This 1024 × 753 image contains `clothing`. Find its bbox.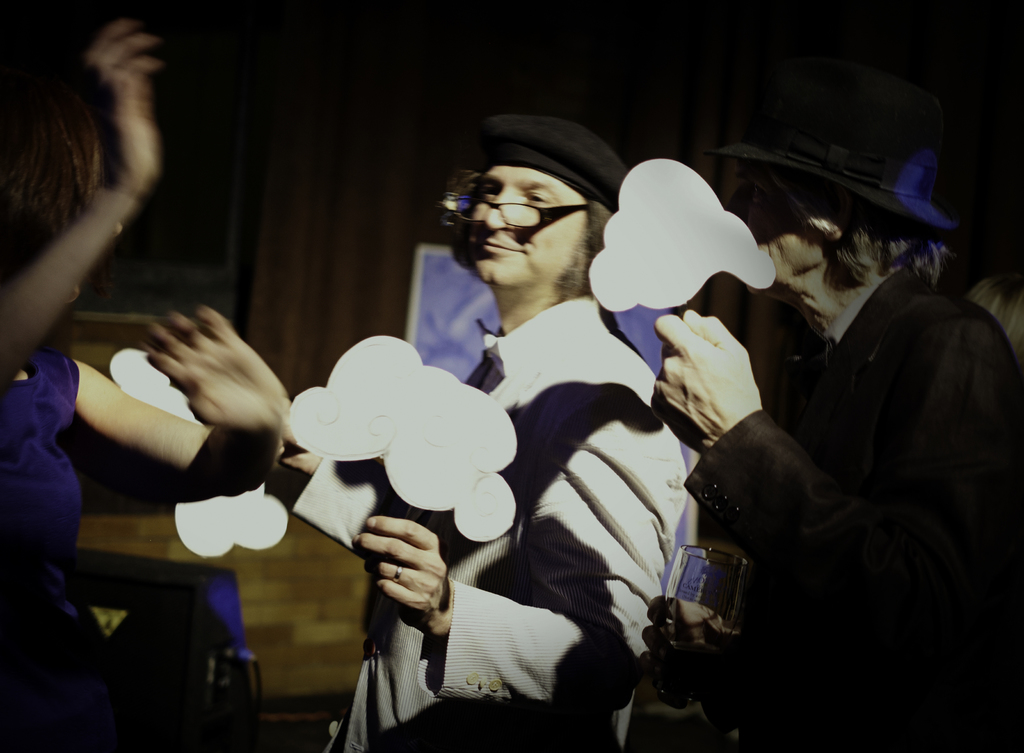
crop(0, 352, 82, 752).
